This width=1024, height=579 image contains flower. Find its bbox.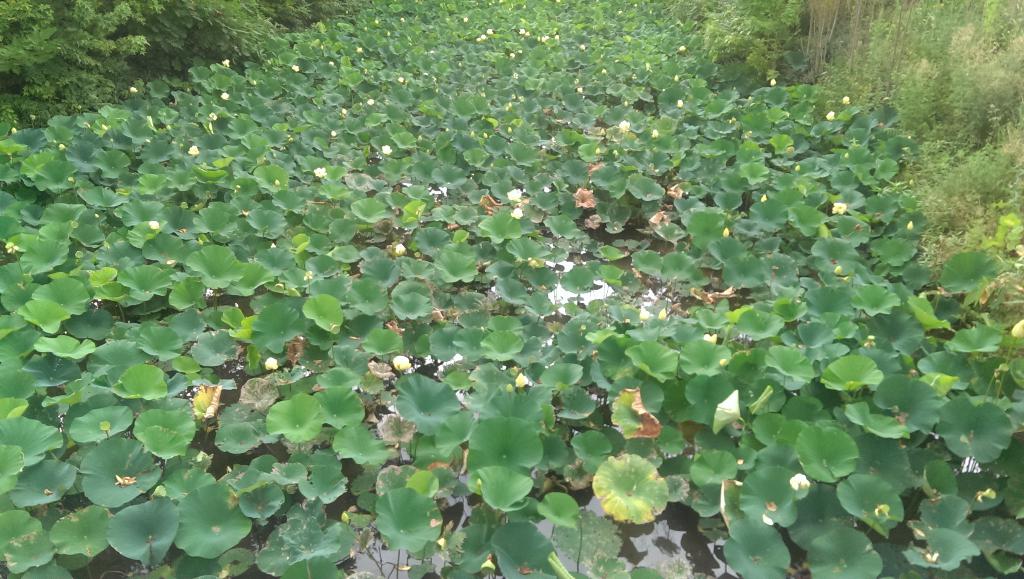
(x1=484, y1=26, x2=495, y2=36).
